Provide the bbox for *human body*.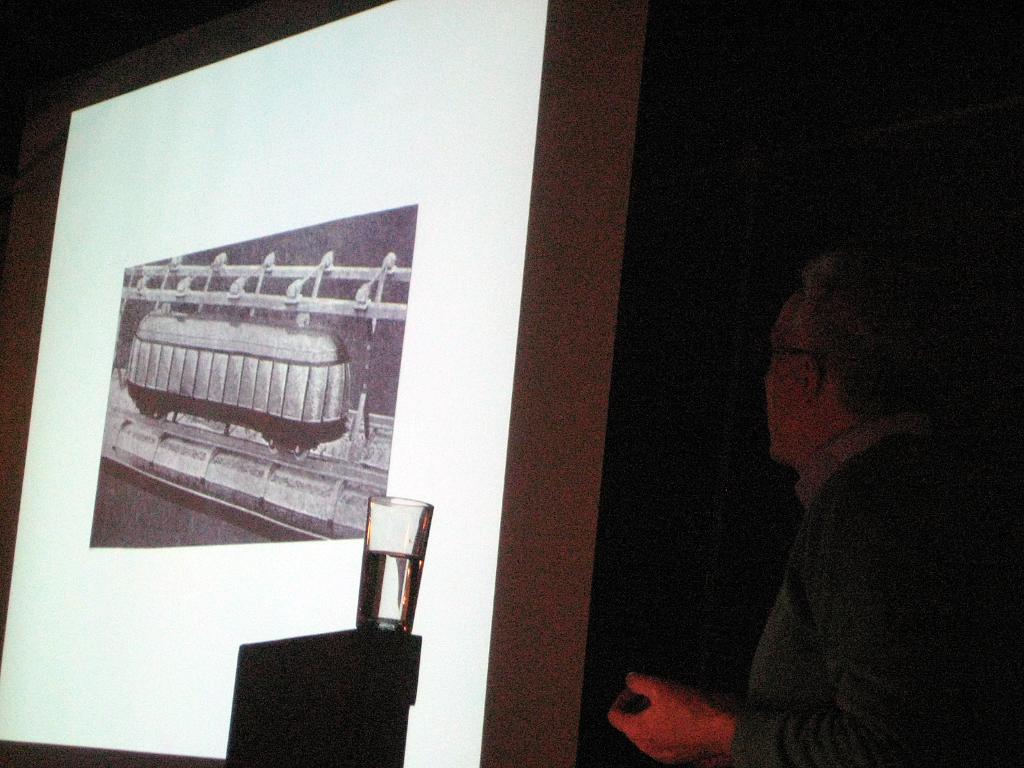
<bbox>692, 223, 989, 767</bbox>.
